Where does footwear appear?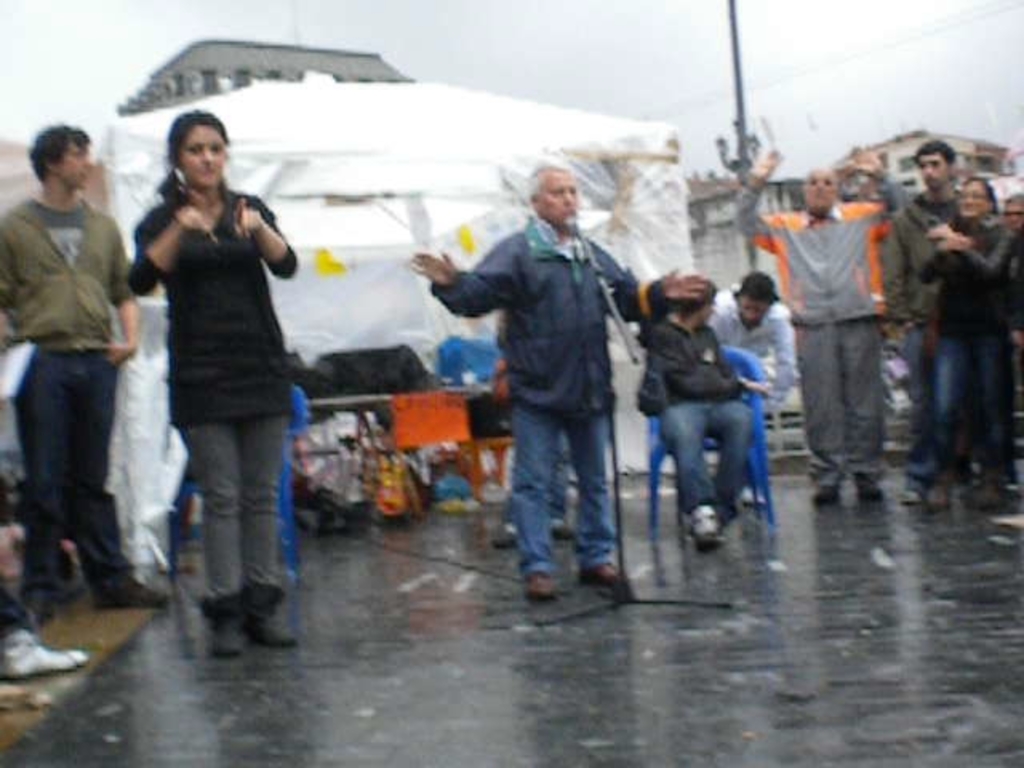
Appears at x1=18, y1=584, x2=58, y2=634.
